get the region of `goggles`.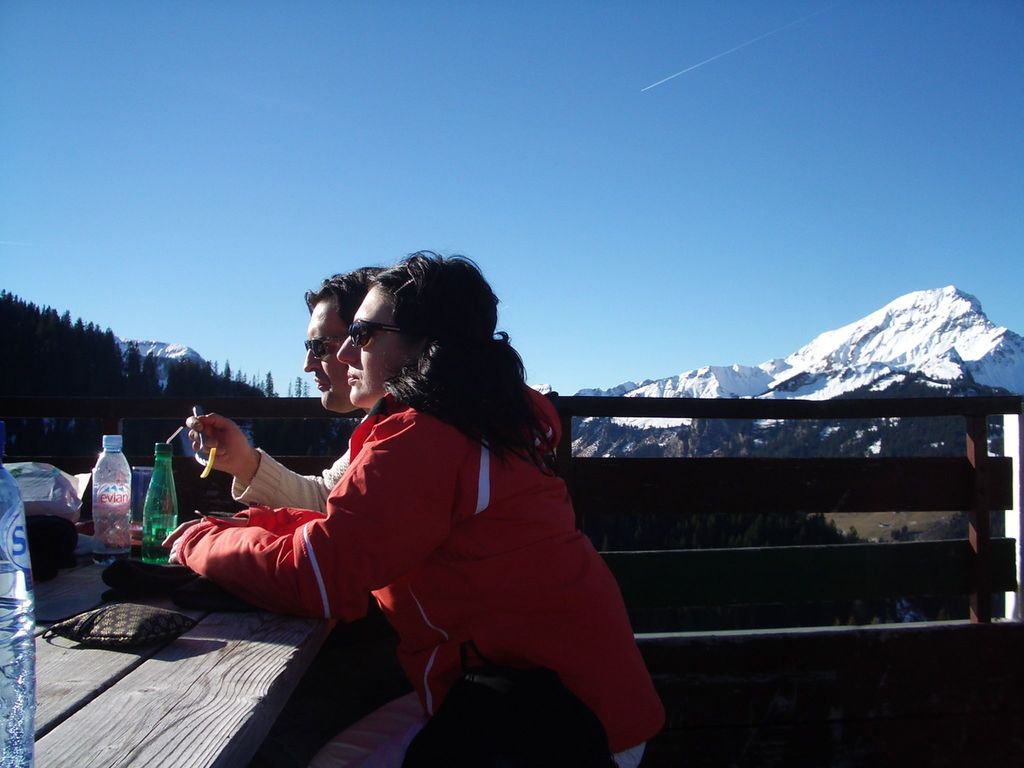
[left=349, top=314, right=400, bottom=358].
